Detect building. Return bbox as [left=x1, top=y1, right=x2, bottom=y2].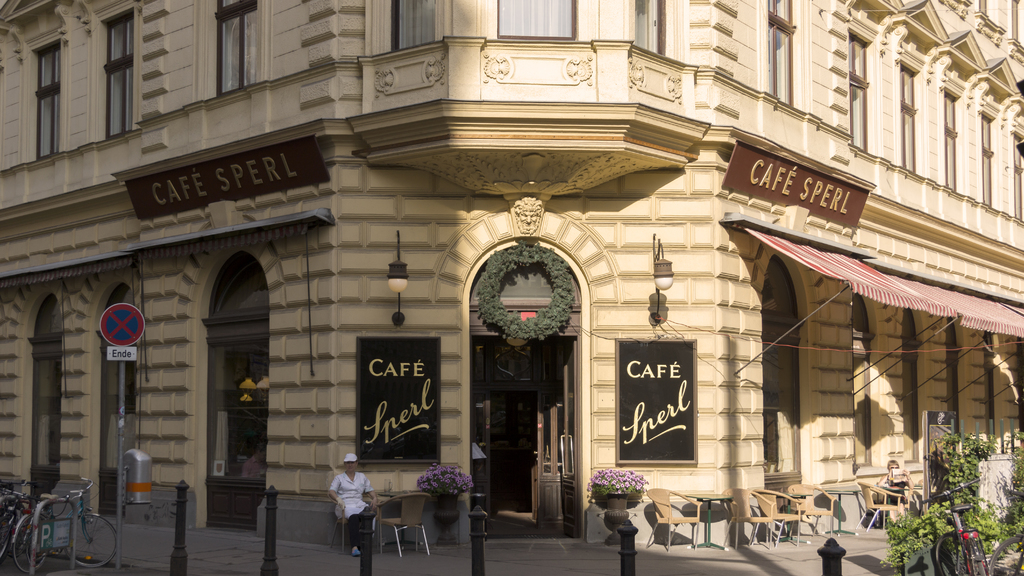
[left=0, top=0, right=1023, bottom=544].
